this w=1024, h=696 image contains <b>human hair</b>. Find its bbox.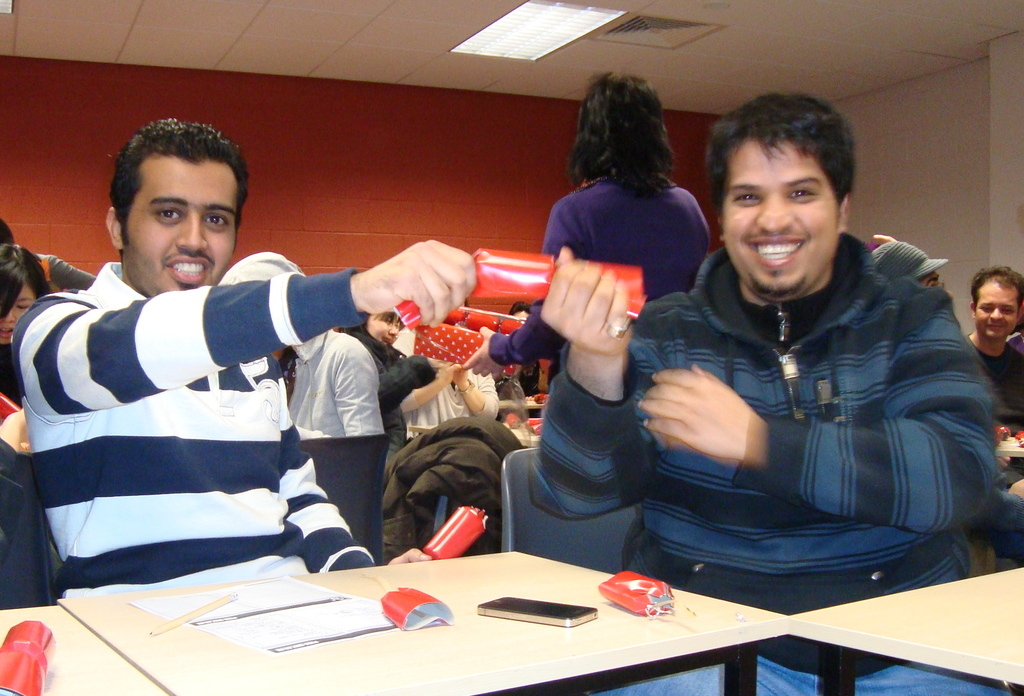
106, 117, 239, 235.
